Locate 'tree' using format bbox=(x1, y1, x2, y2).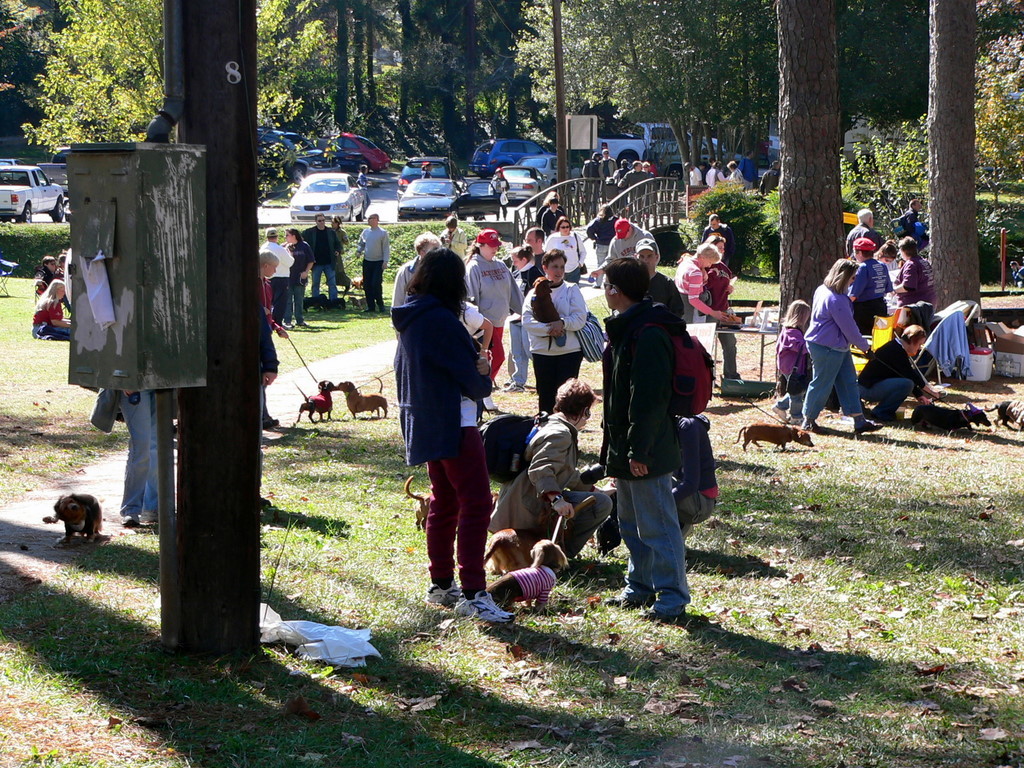
bbox=(731, 0, 779, 210).
